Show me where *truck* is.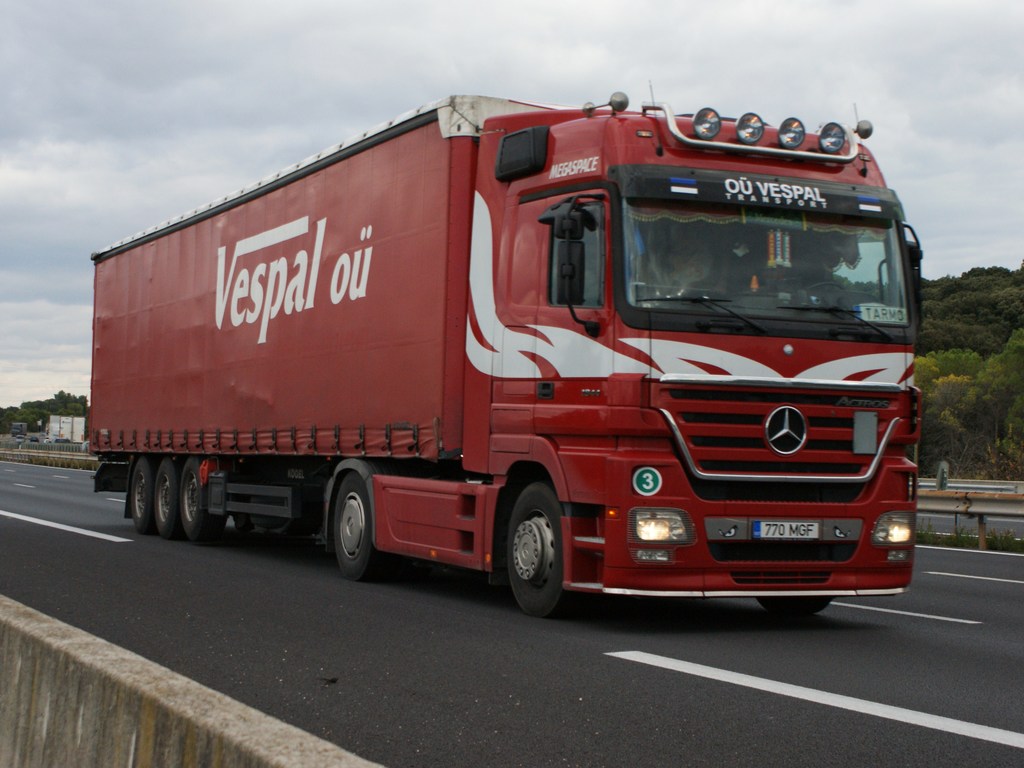
*truck* is at Rect(62, 86, 935, 627).
